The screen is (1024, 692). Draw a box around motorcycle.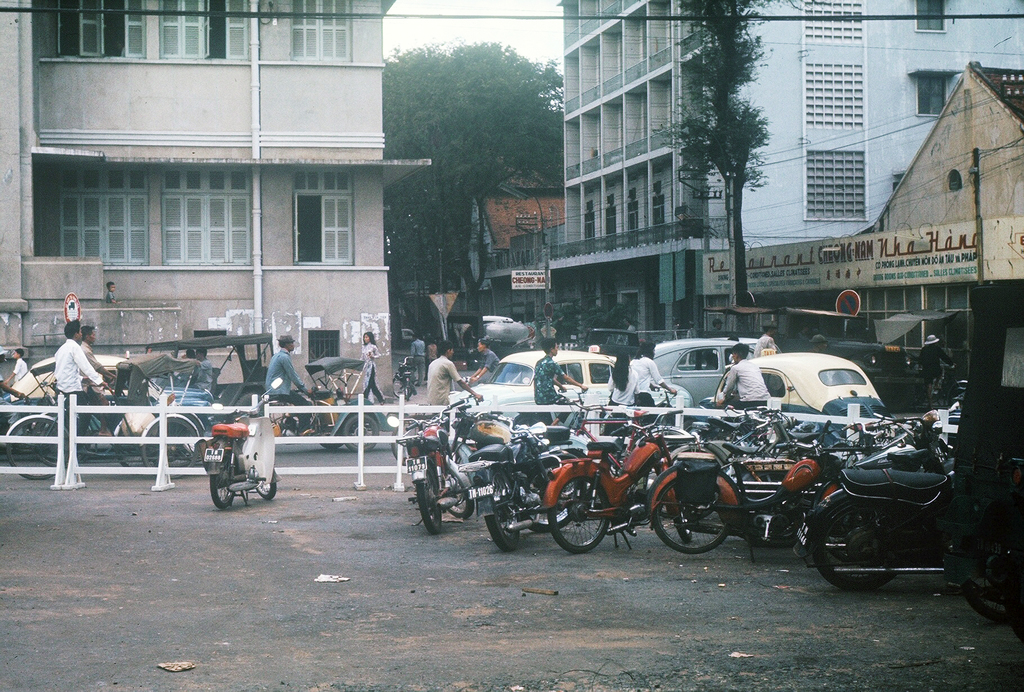
[459, 416, 582, 550].
